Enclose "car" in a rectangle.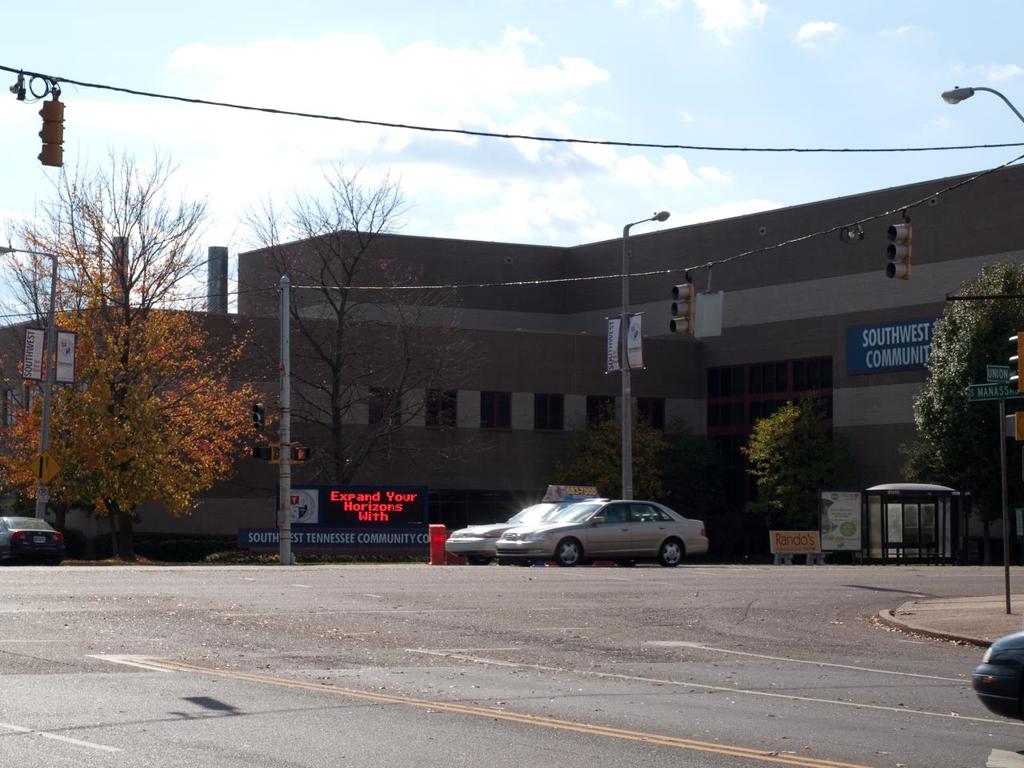
{"left": 495, "top": 498, "right": 706, "bottom": 567}.
